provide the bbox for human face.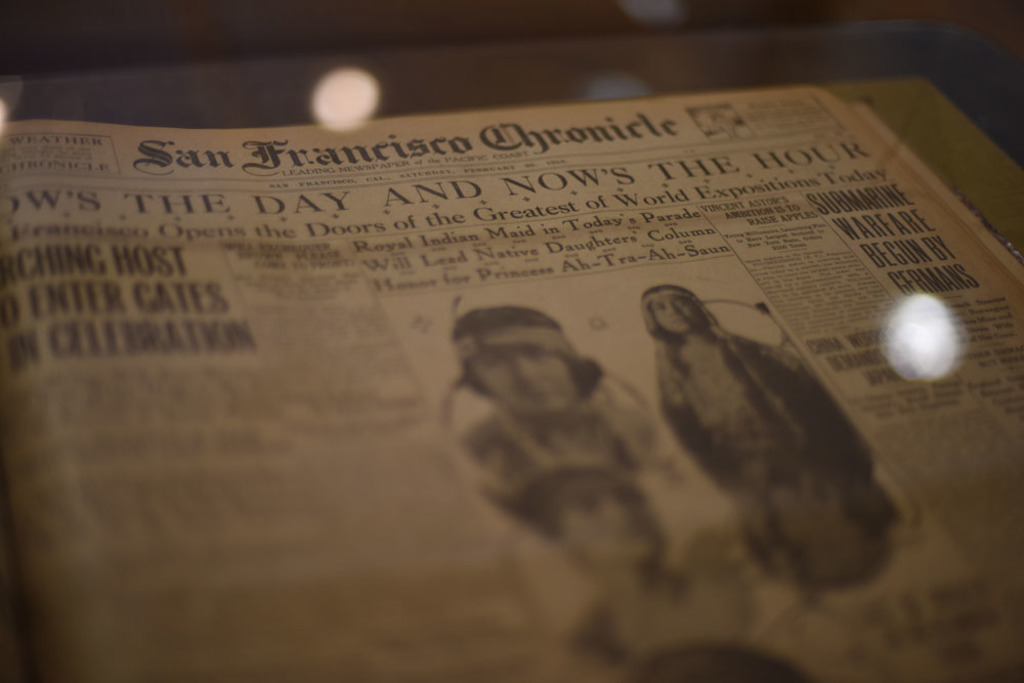
471 345 577 414.
